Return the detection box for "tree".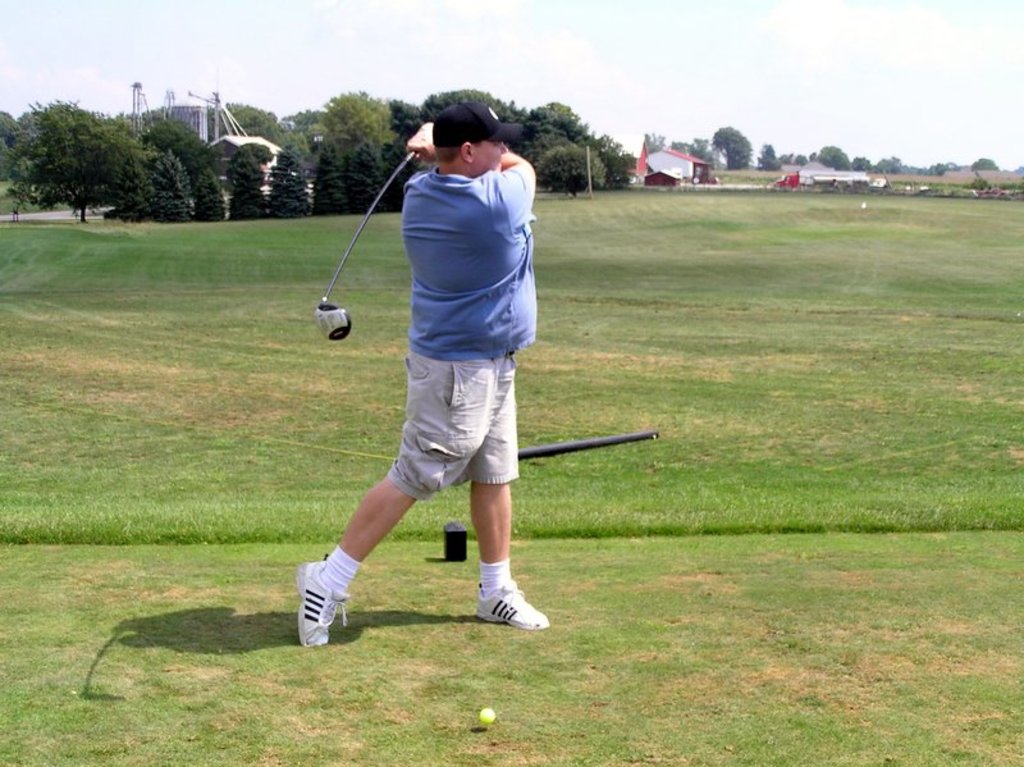
Rect(24, 108, 138, 225).
